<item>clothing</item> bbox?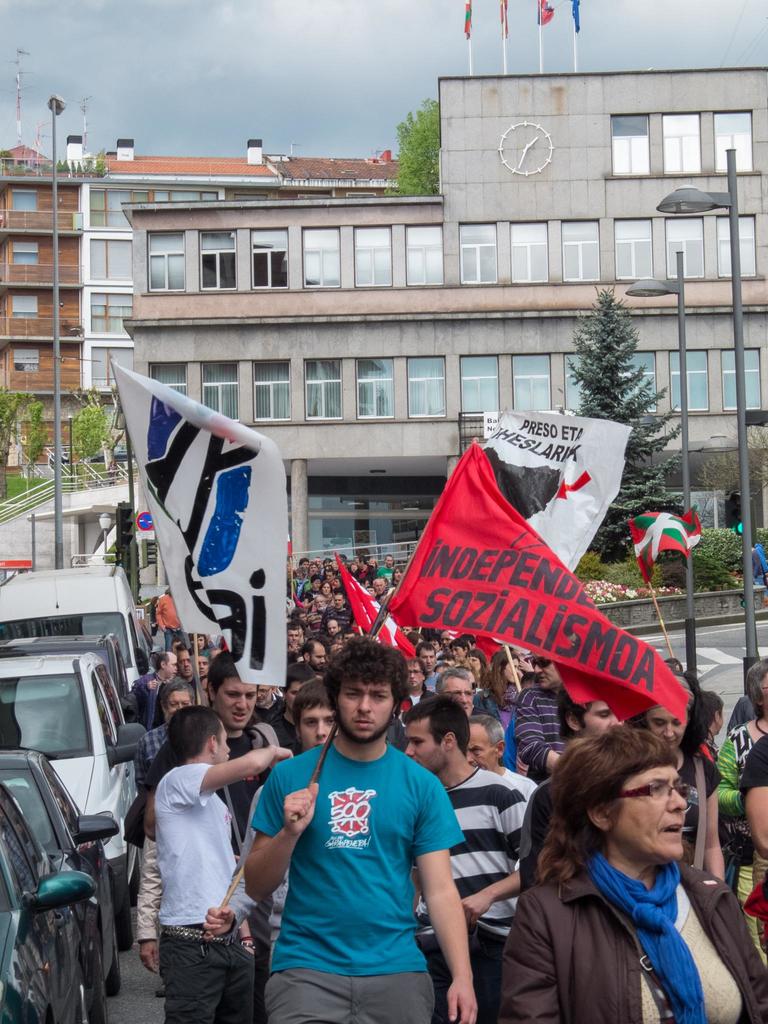
(left=716, top=687, right=767, bottom=804)
